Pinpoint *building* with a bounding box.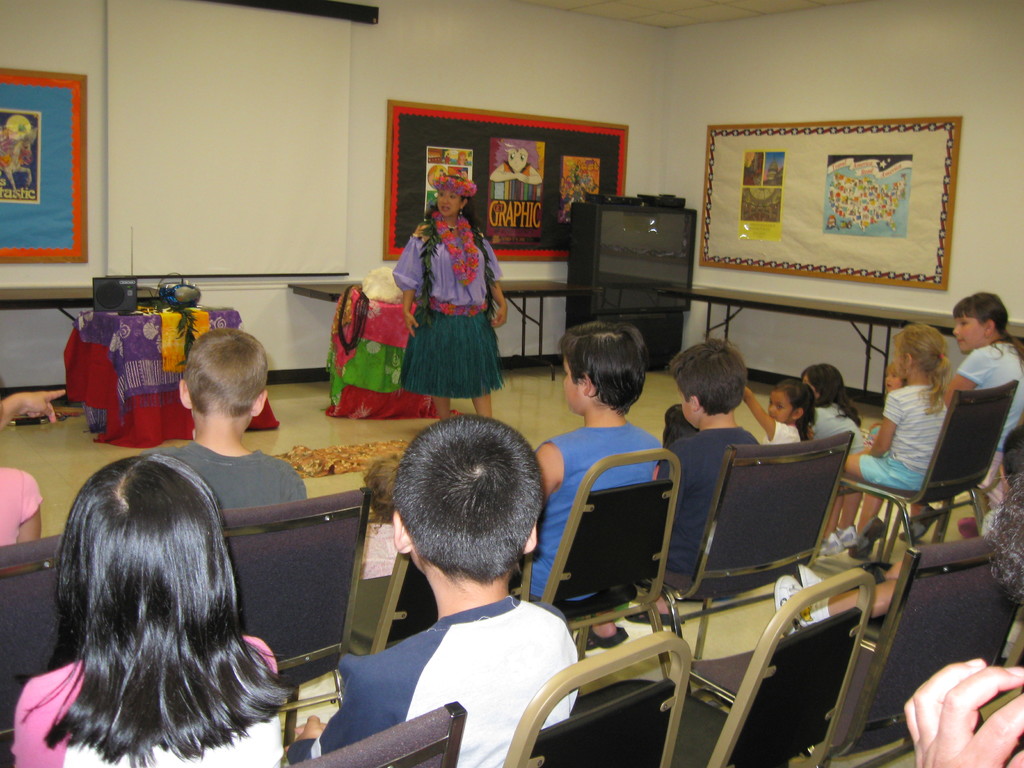
pyautogui.locateOnScreen(0, 0, 1023, 767).
